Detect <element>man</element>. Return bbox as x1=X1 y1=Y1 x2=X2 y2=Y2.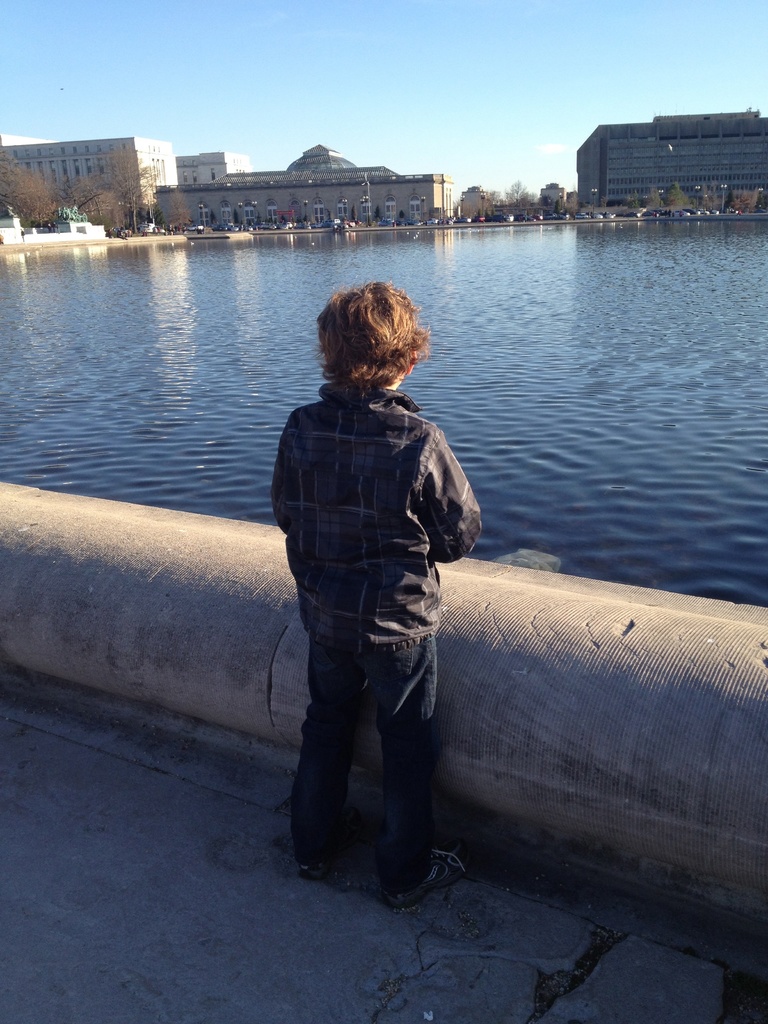
x1=257 y1=280 x2=483 y2=909.
